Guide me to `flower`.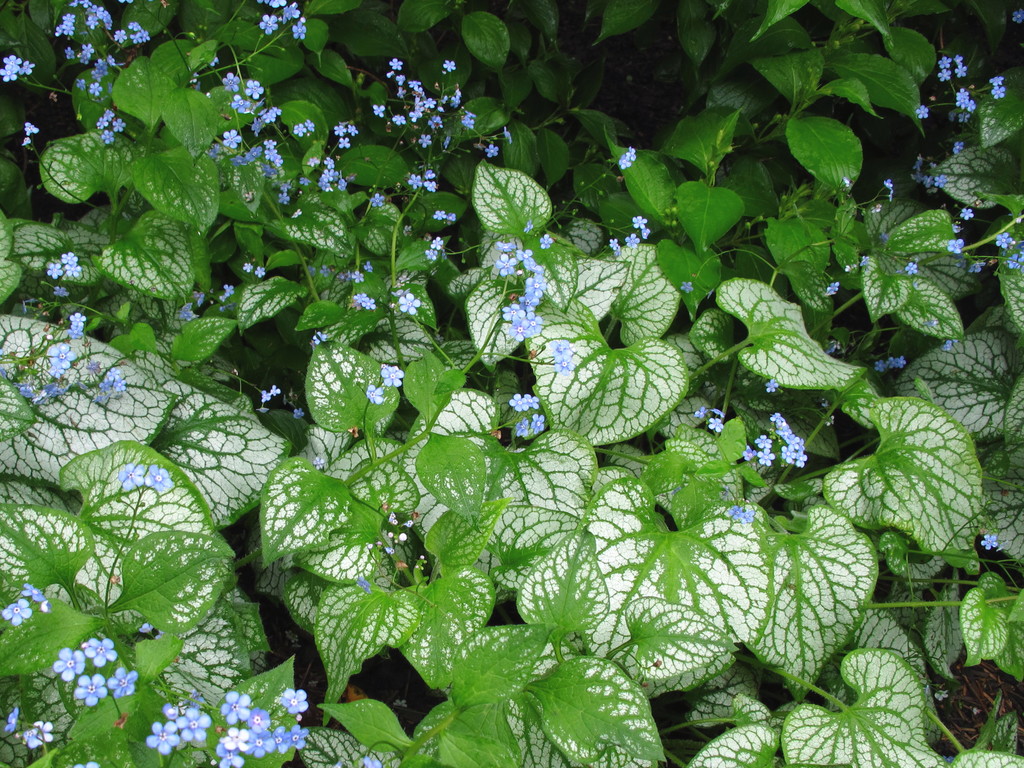
Guidance: x1=293 y1=405 x2=309 y2=416.
